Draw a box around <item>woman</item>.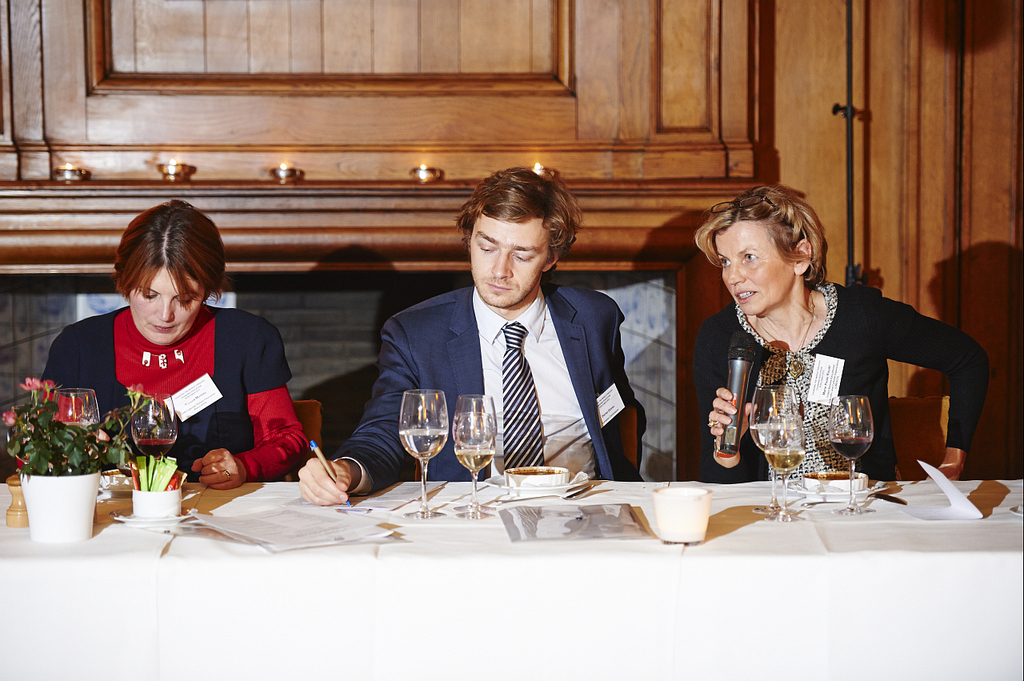
region(34, 198, 322, 491).
